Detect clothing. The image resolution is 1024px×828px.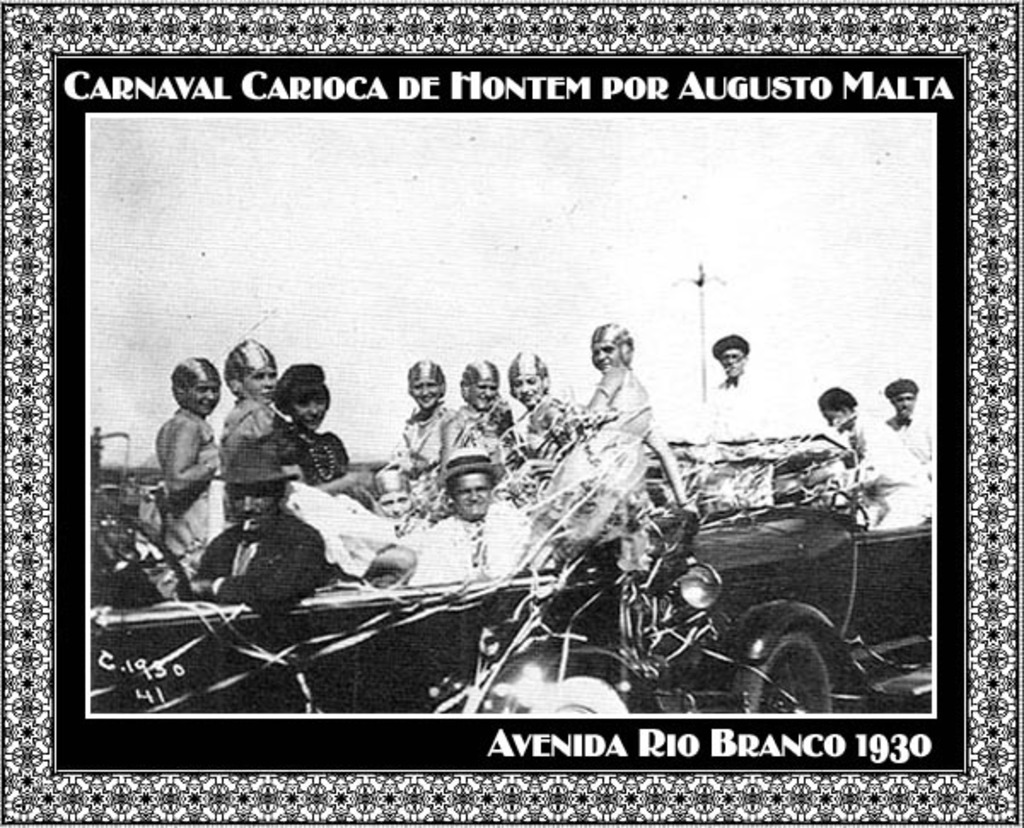
{"x1": 886, "y1": 415, "x2": 934, "y2": 478}.
